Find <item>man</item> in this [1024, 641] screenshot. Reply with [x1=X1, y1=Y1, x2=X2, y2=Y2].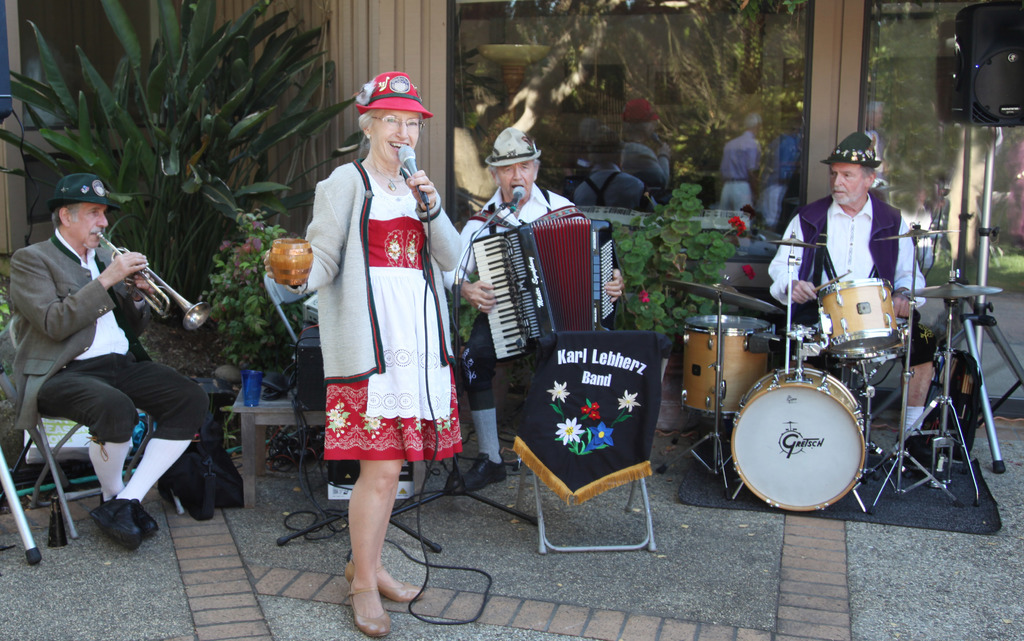
[x1=15, y1=170, x2=205, y2=540].
